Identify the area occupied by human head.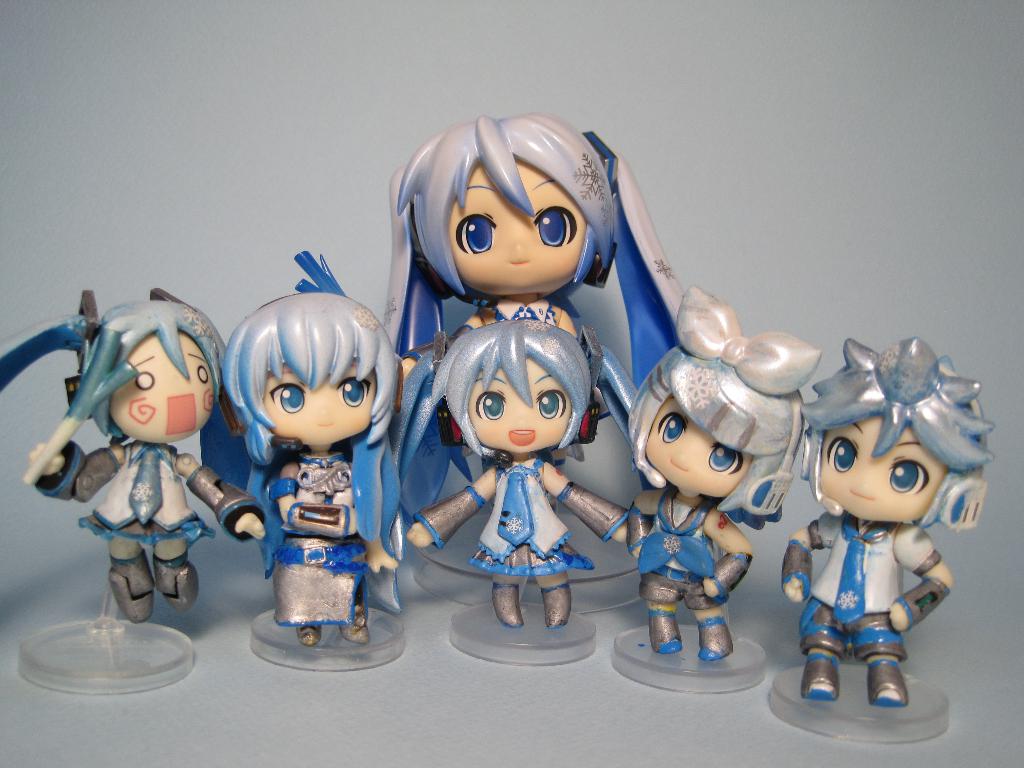
Area: [634,320,804,504].
